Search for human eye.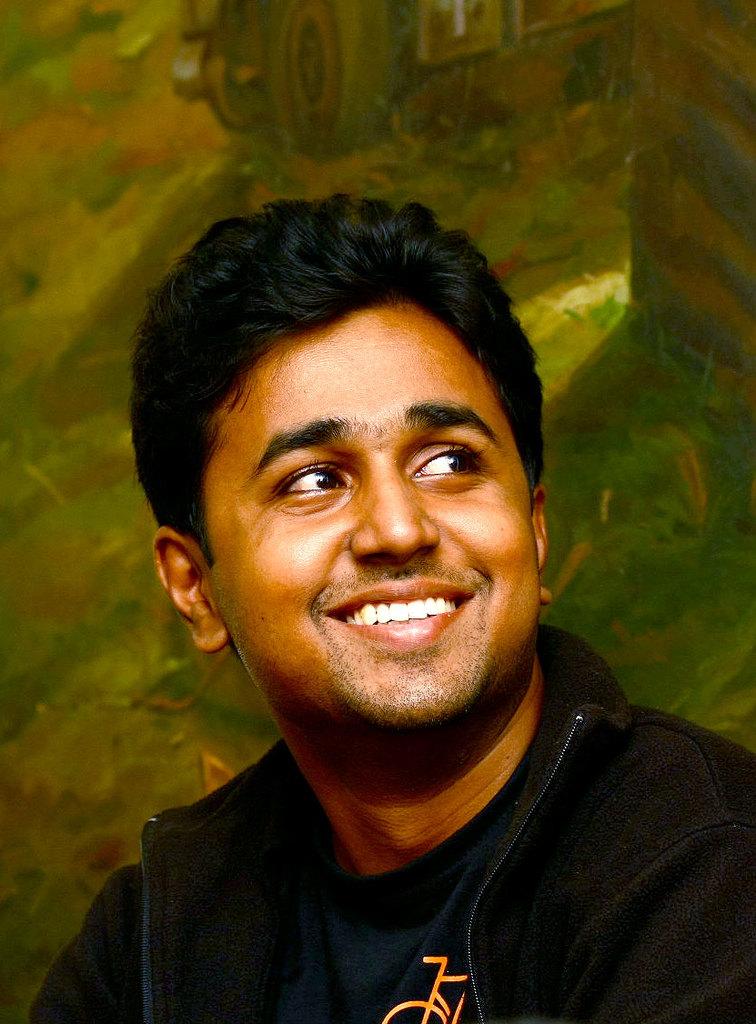
Found at {"left": 257, "top": 447, "right": 365, "bottom": 517}.
